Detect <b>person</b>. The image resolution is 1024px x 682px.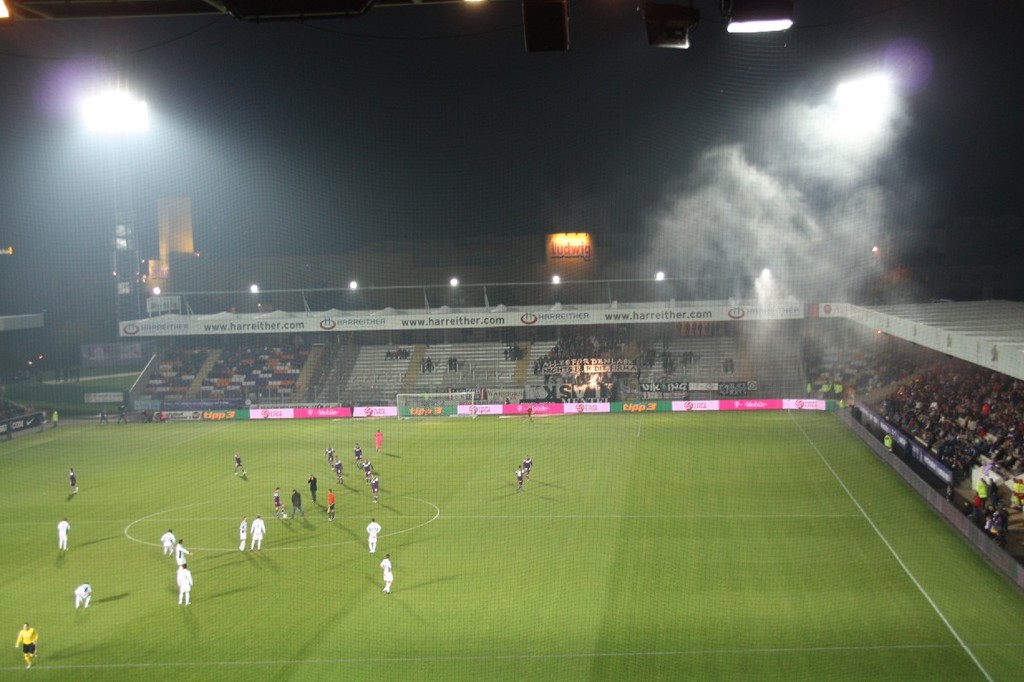
[x1=72, y1=583, x2=95, y2=612].
